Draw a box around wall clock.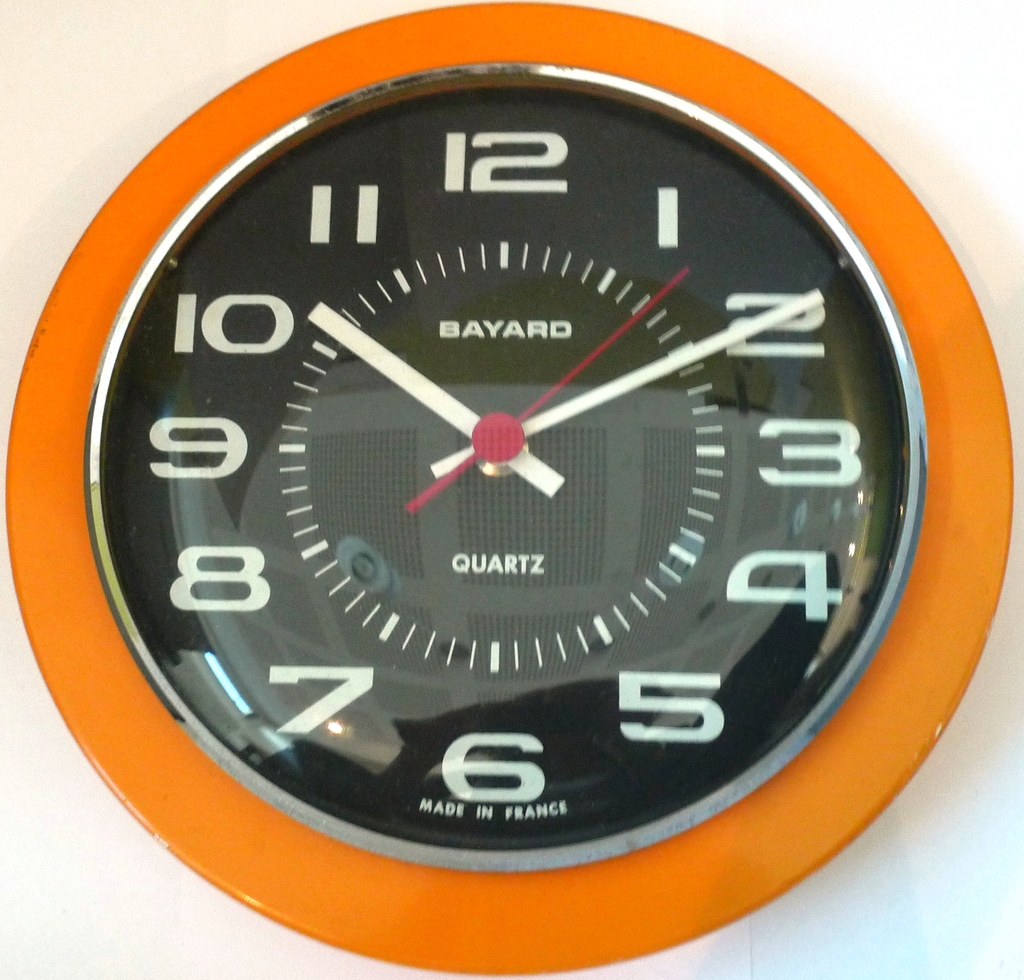
bbox(0, 0, 1016, 979).
